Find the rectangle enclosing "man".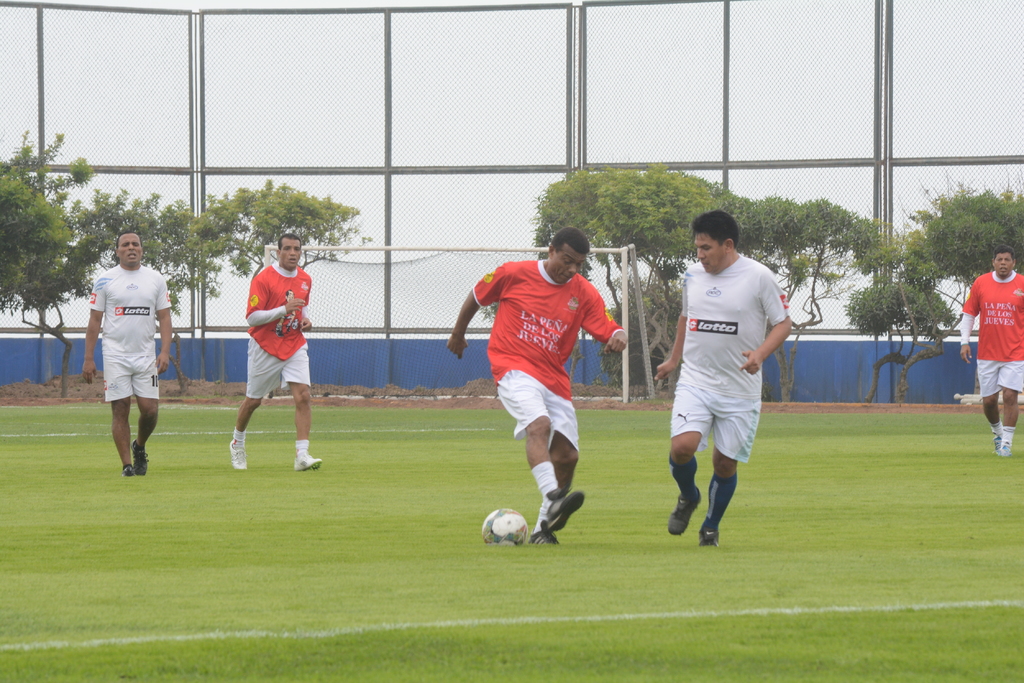
BBox(958, 247, 1023, 463).
